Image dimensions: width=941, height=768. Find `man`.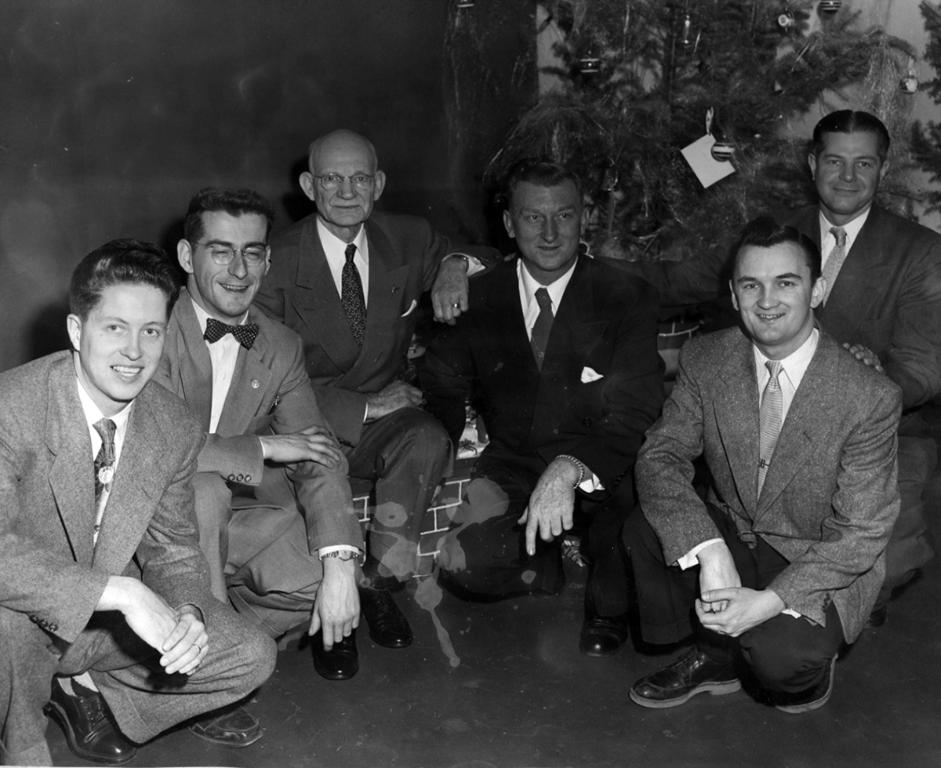
pyautogui.locateOnScreen(0, 236, 276, 767).
